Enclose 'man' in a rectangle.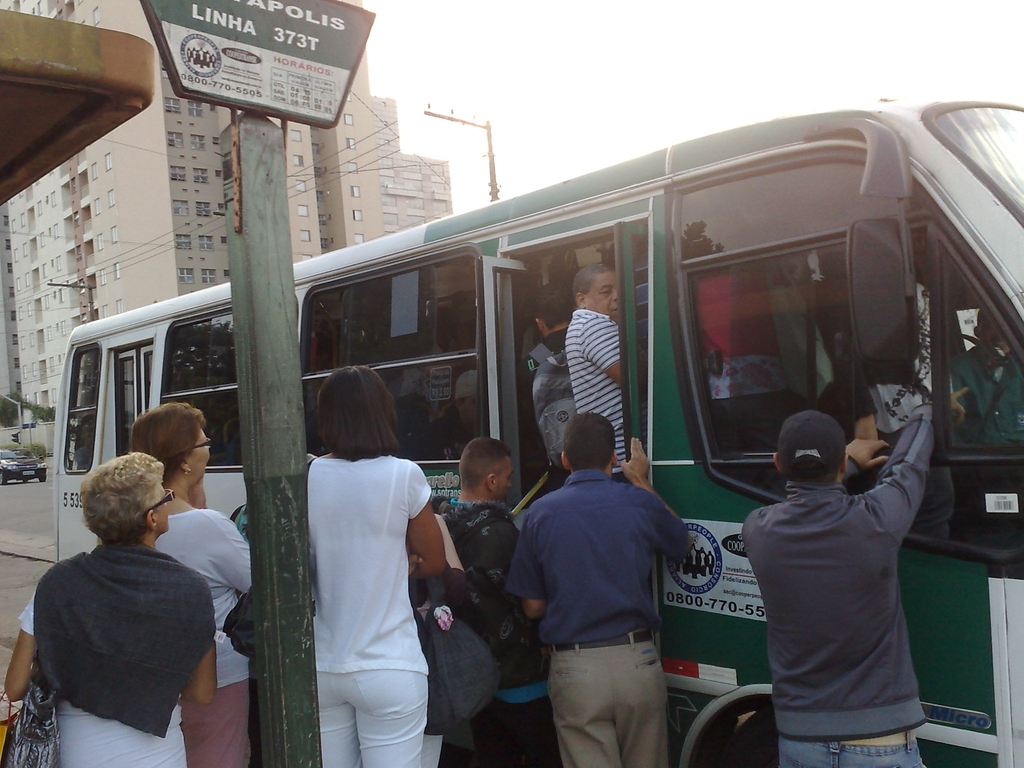
bbox=(564, 258, 634, 459).
